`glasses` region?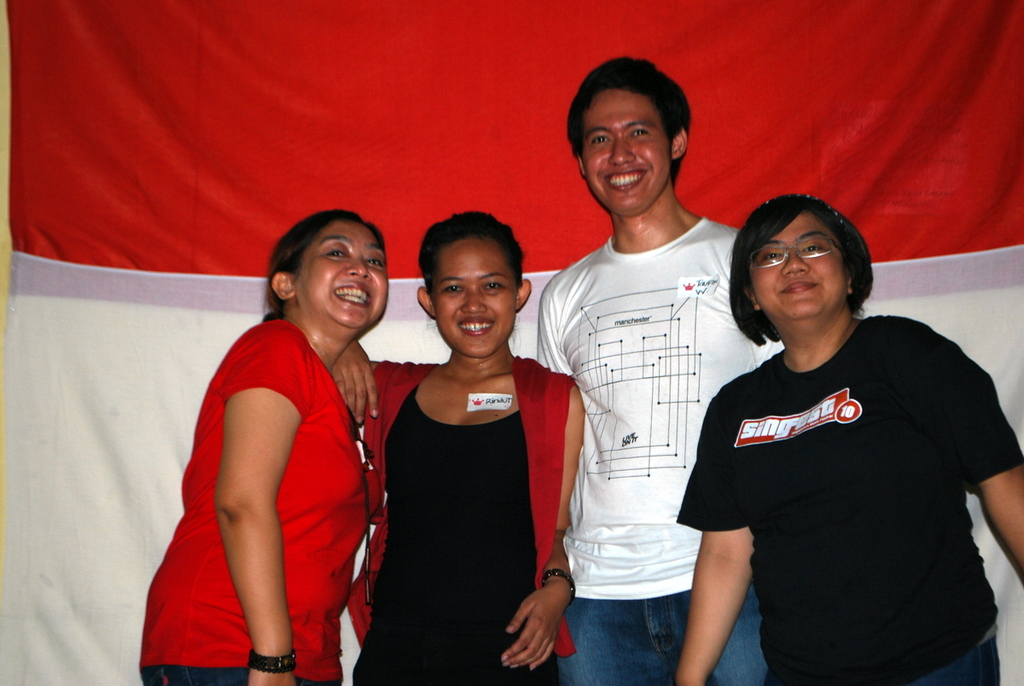
region(745, 241, 844, 270)
